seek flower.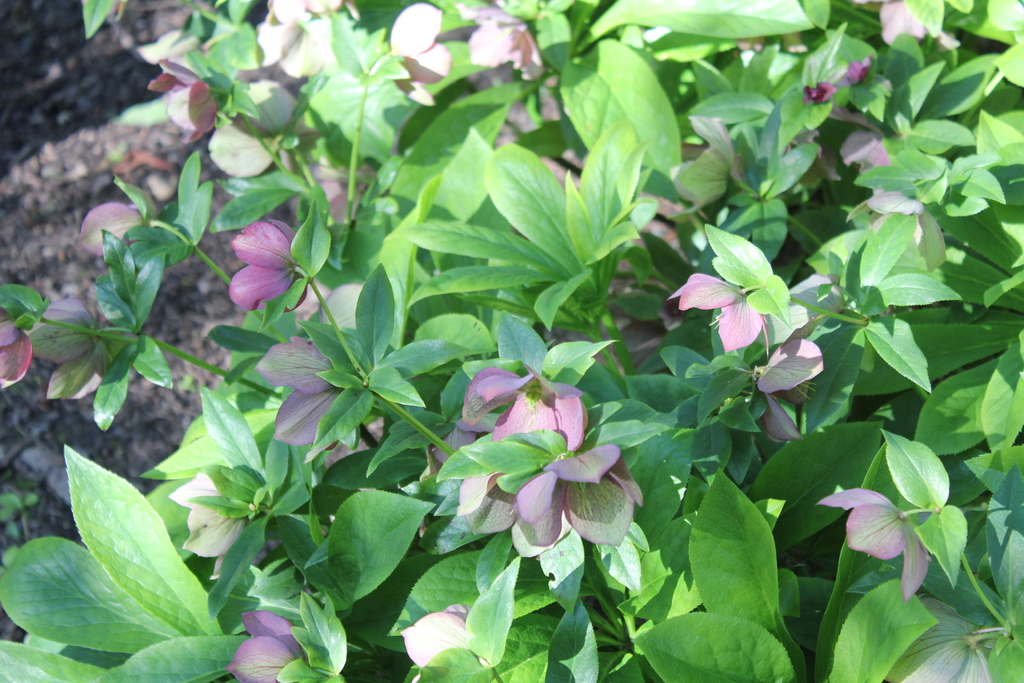
region(255, 338, 346, 447).
